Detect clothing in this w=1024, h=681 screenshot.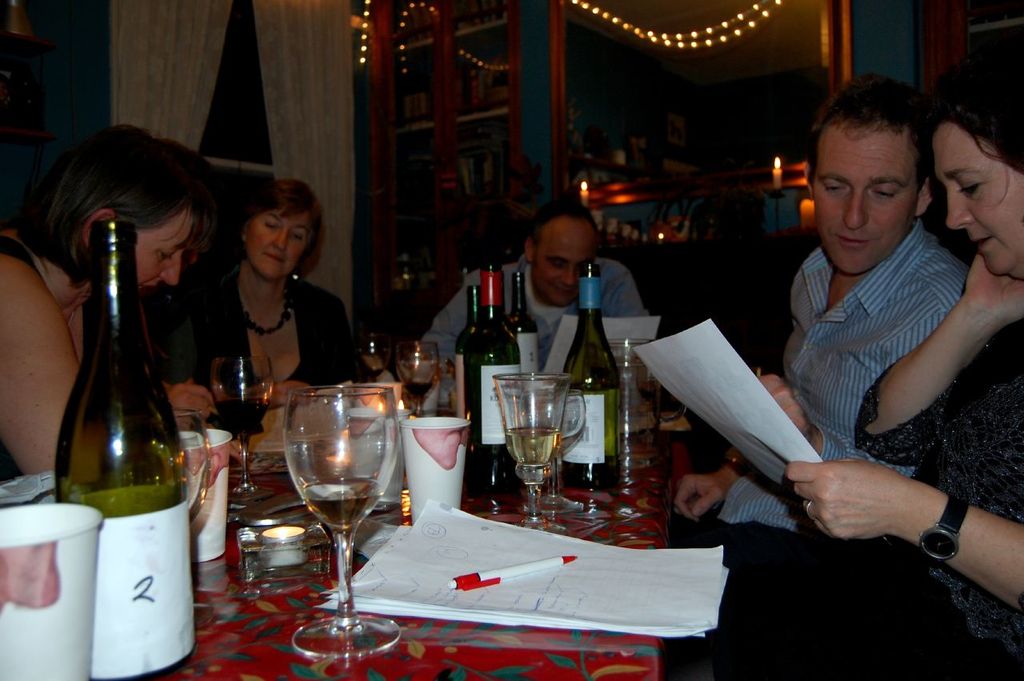
Detection: <region>166, 256, 365, 450</region>.
